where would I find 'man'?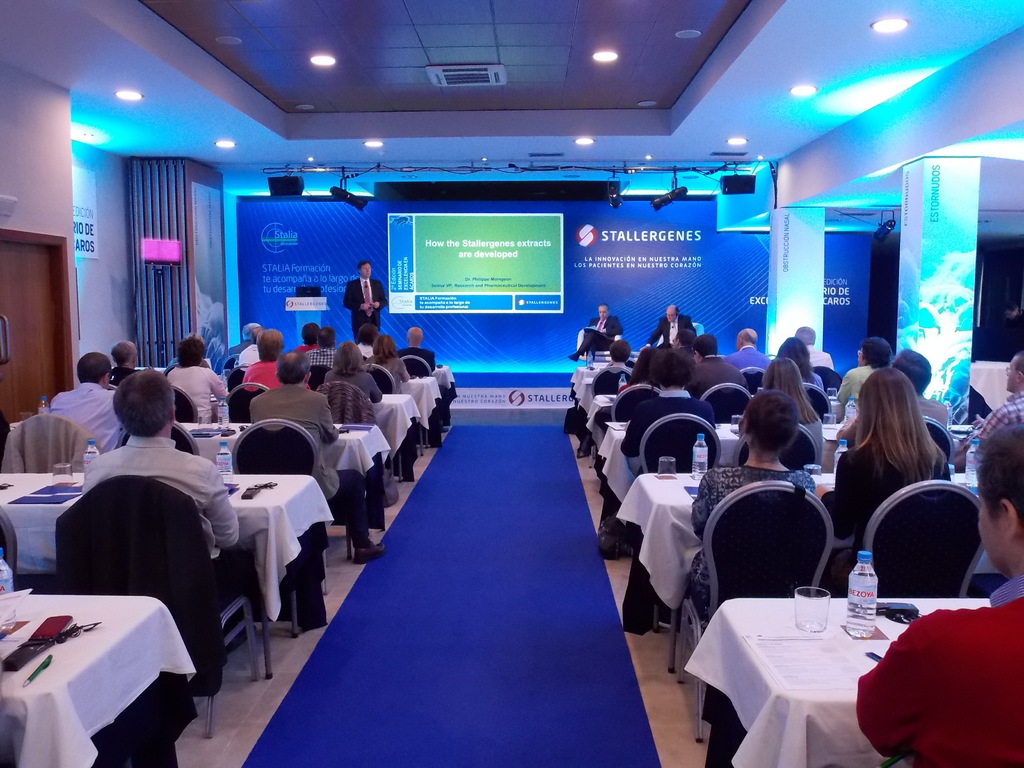
At [56,374,229,630].
